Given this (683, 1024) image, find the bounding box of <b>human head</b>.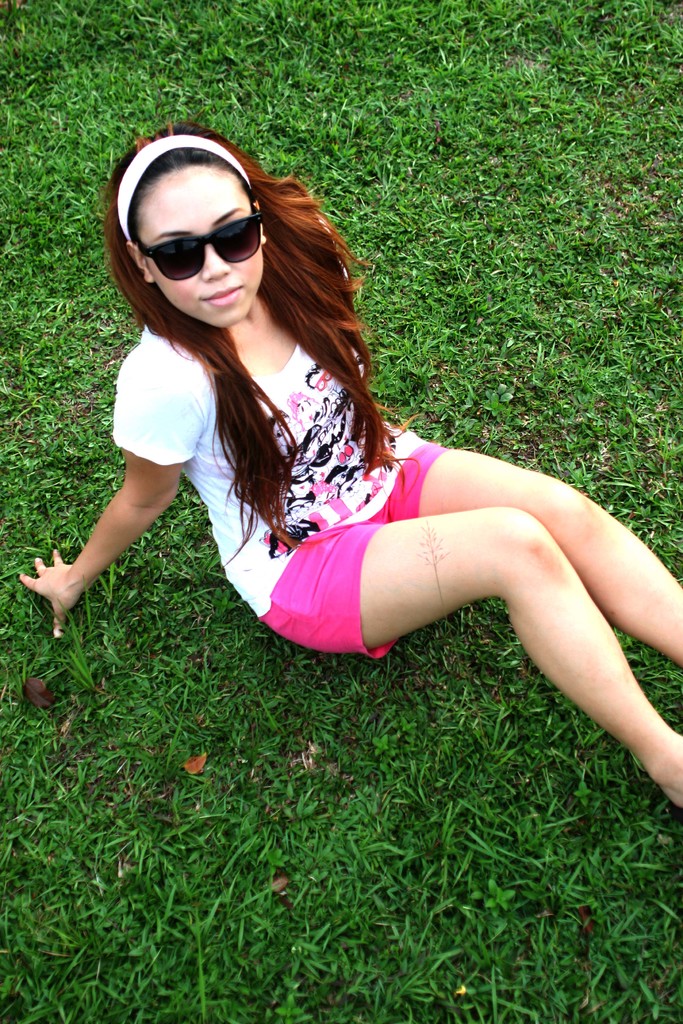
102,124,363,372.
